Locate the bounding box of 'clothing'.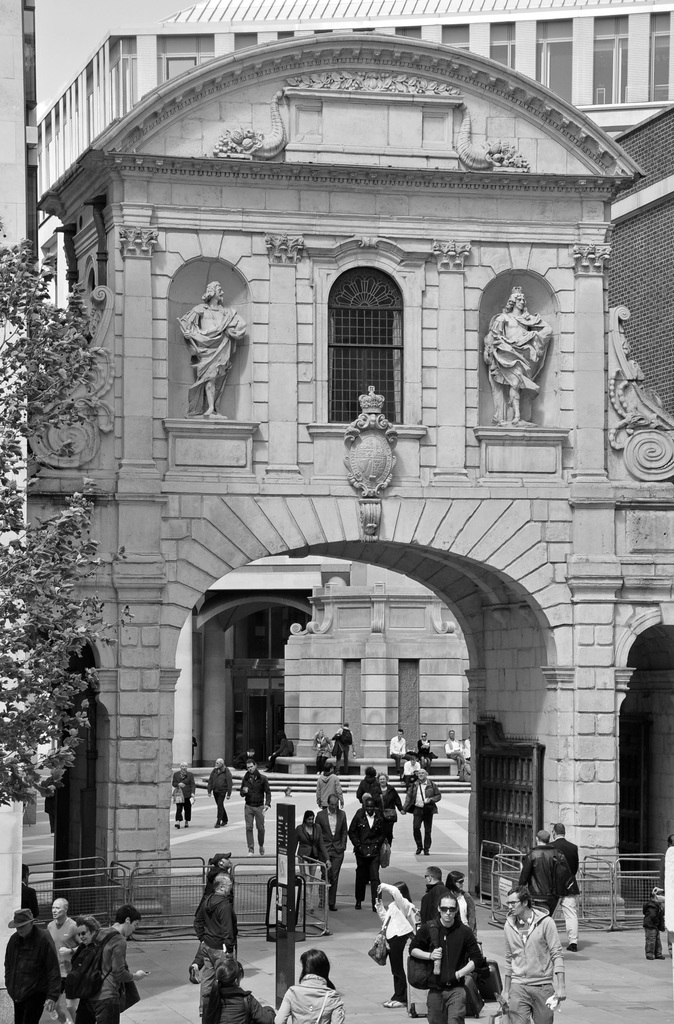
Bounding box: x1=204 y1=771 x2=234 y2=824.
